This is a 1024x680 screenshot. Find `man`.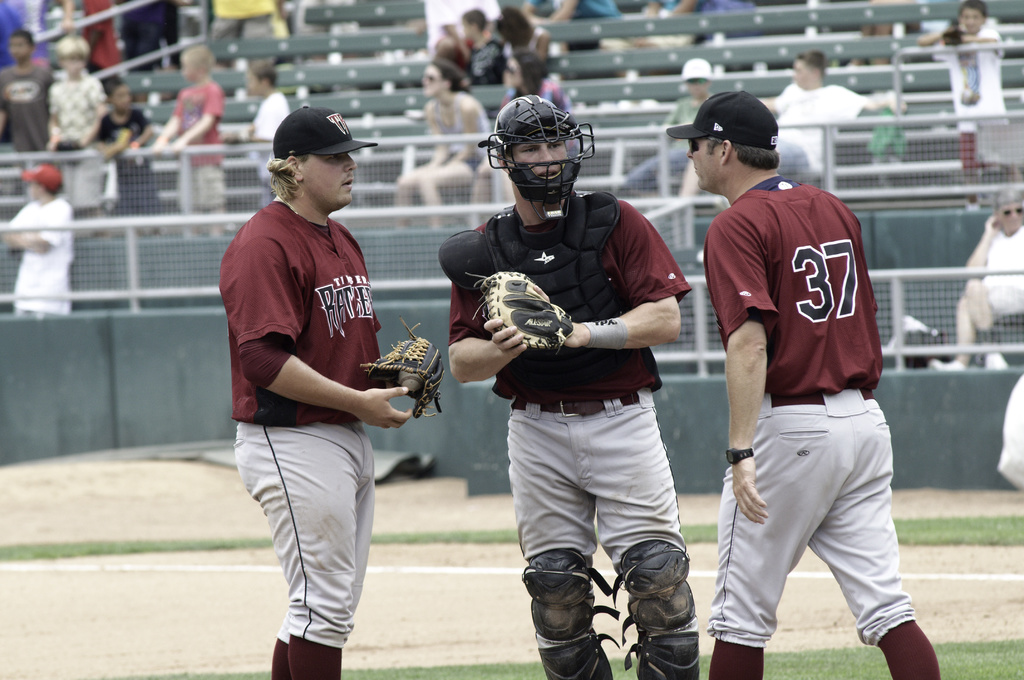
Bounding box: <bbox>0, 164, 72, 316</bbox>.
